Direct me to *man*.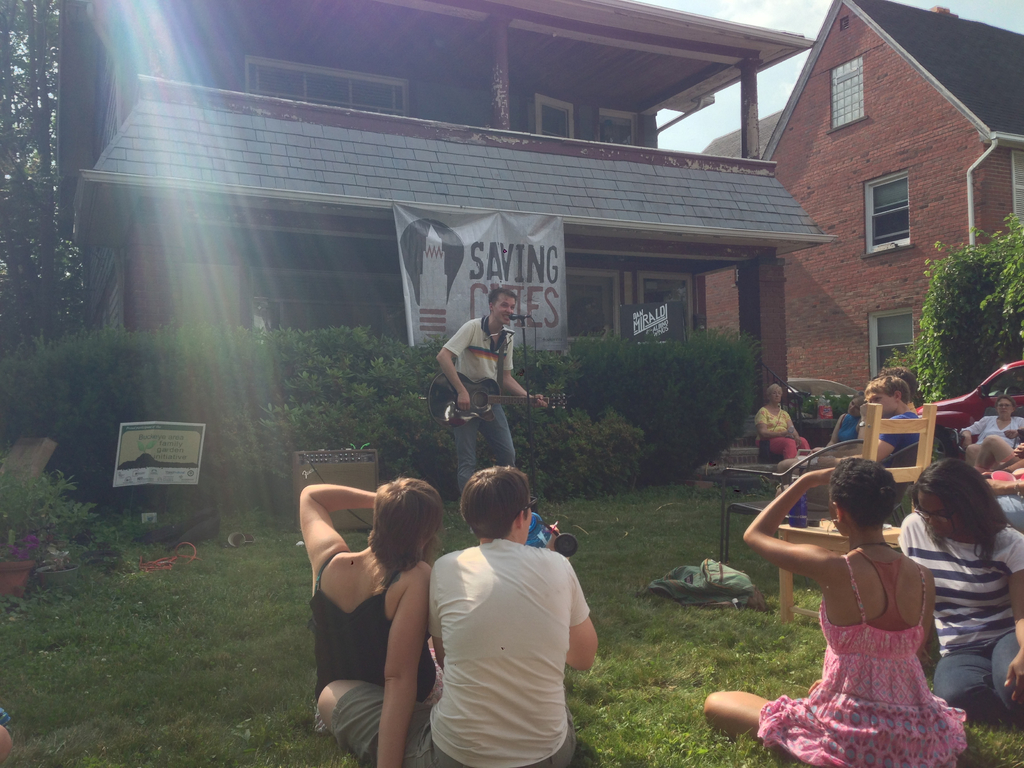
Direction: (408, 468, 604, 762).
